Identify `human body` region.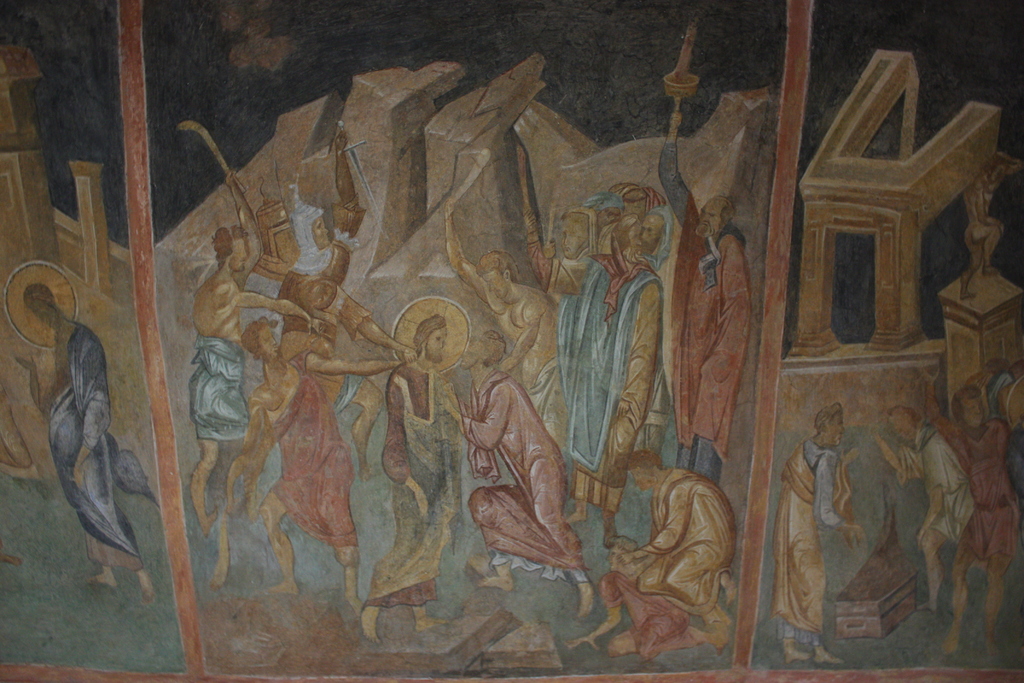
Region: rect(658, 106, 755, 483).
